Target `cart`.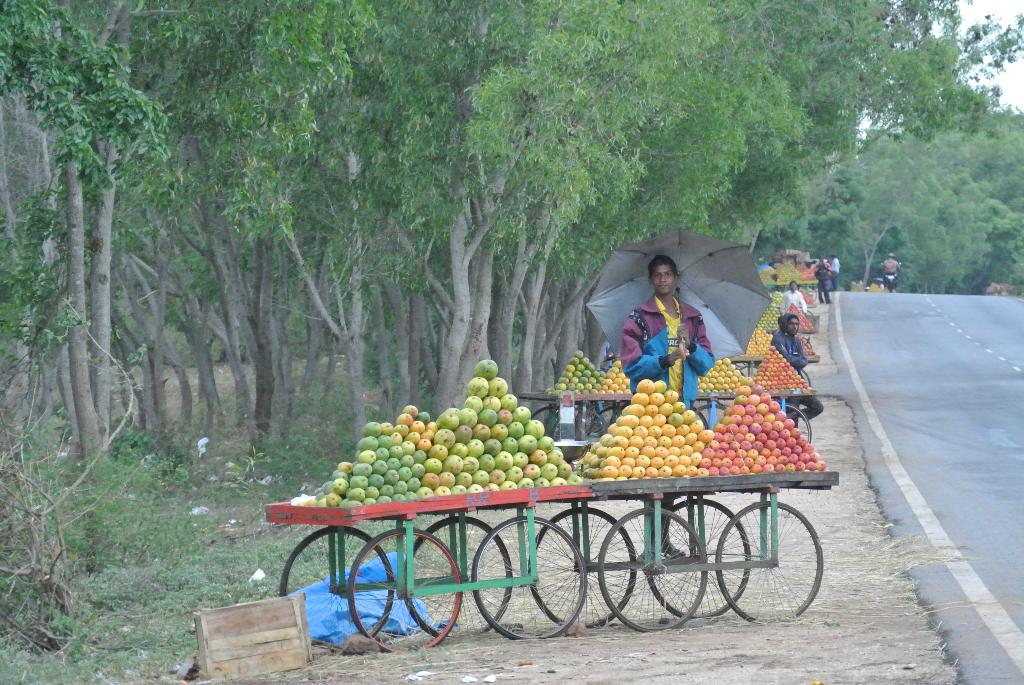
Target region: 767:283:820:300.
